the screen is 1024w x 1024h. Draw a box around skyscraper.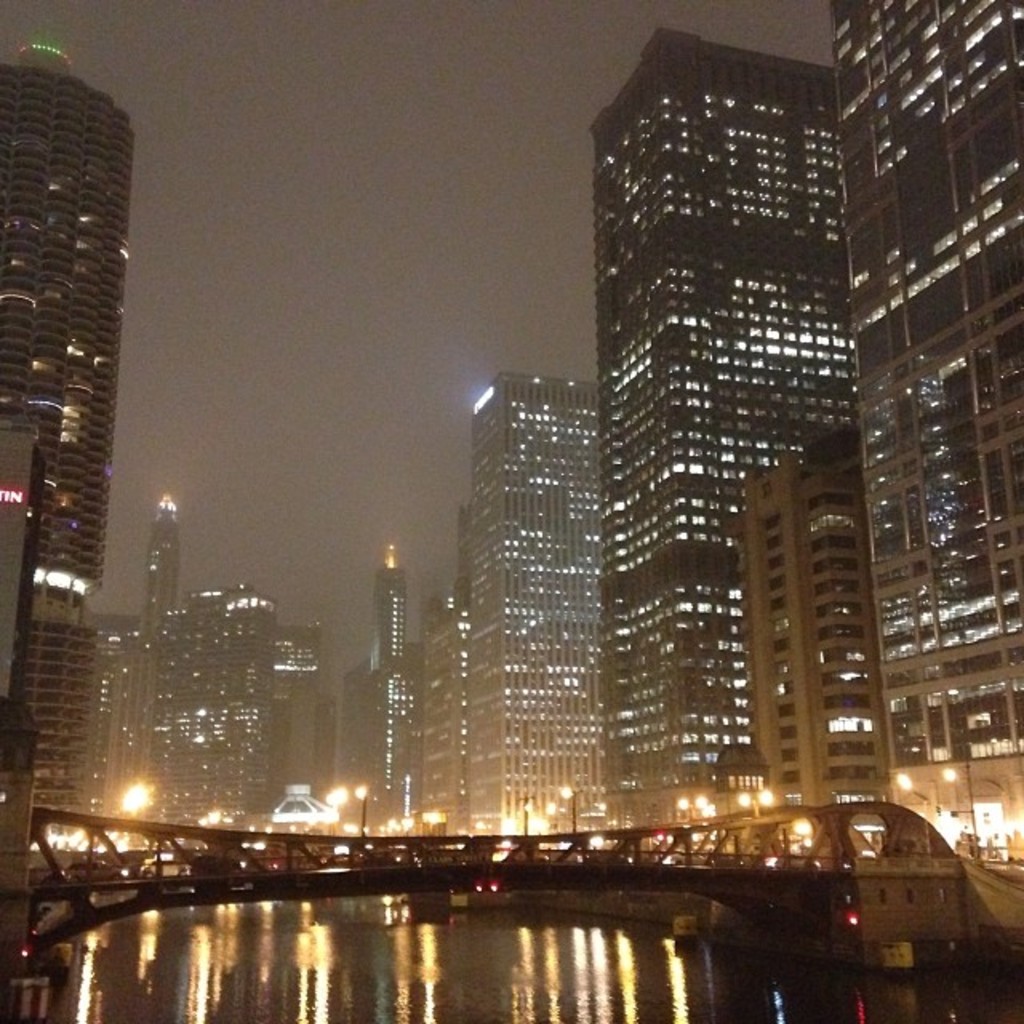
96 619 131 827.
